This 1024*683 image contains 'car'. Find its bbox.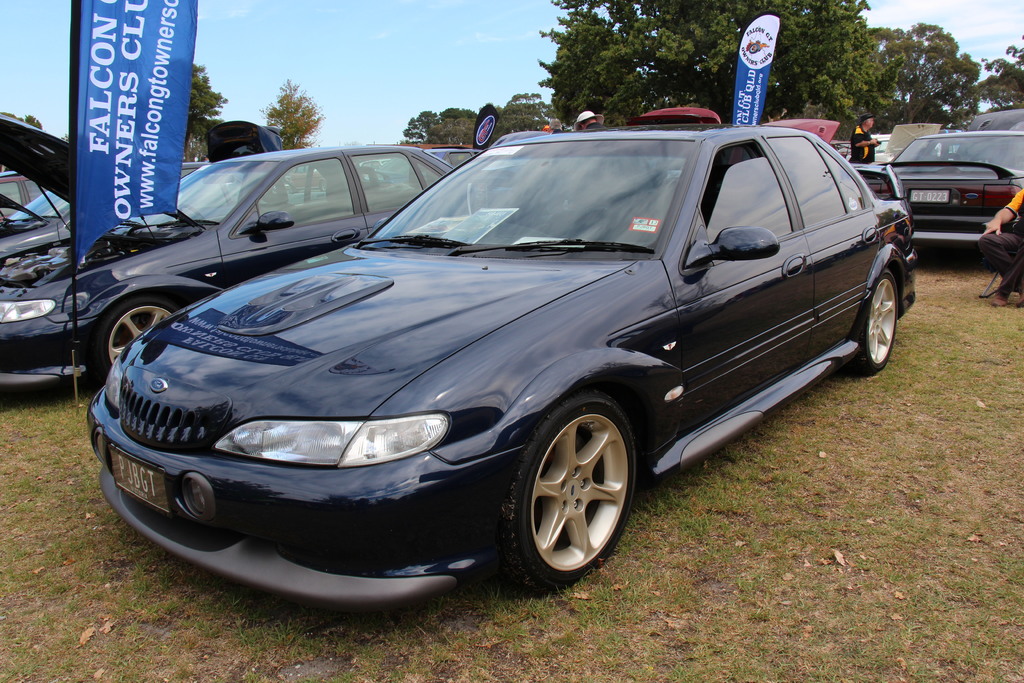
0,122,322,263.
